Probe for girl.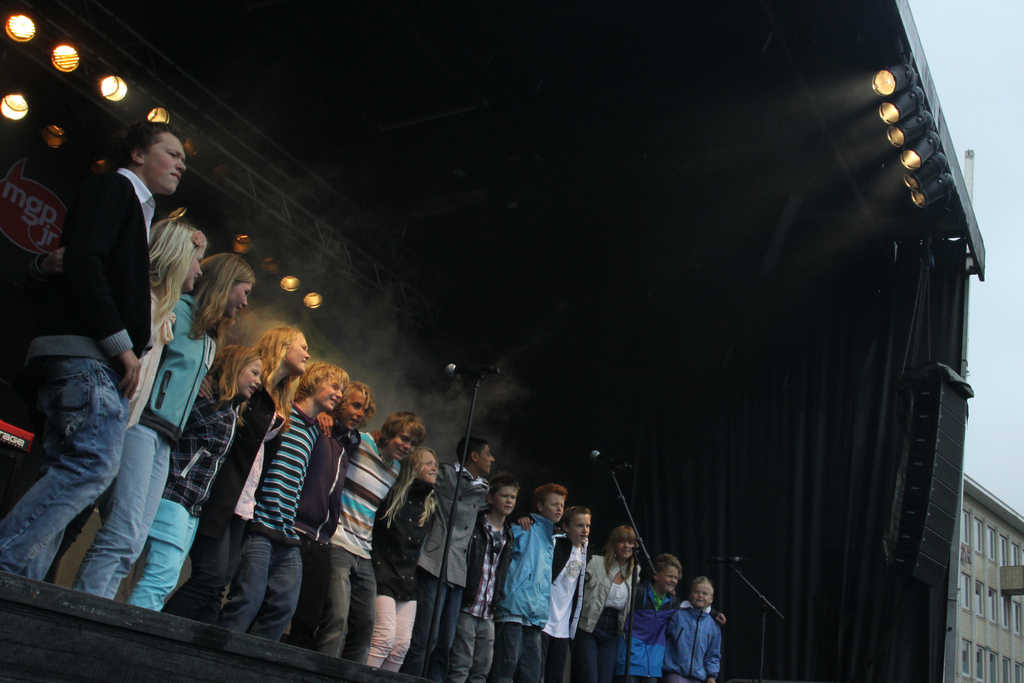
Probe result: l=117, t=214, r=208, b=425.
